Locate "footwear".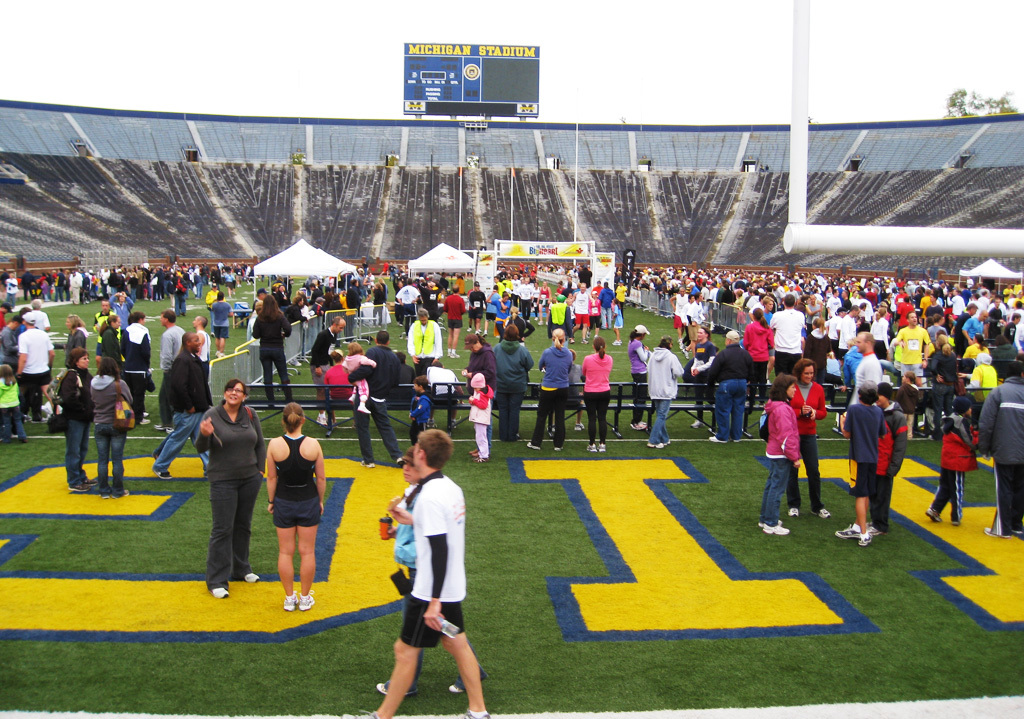
Bounding box: x1=553, y1=447, x2=561, y2=448.
